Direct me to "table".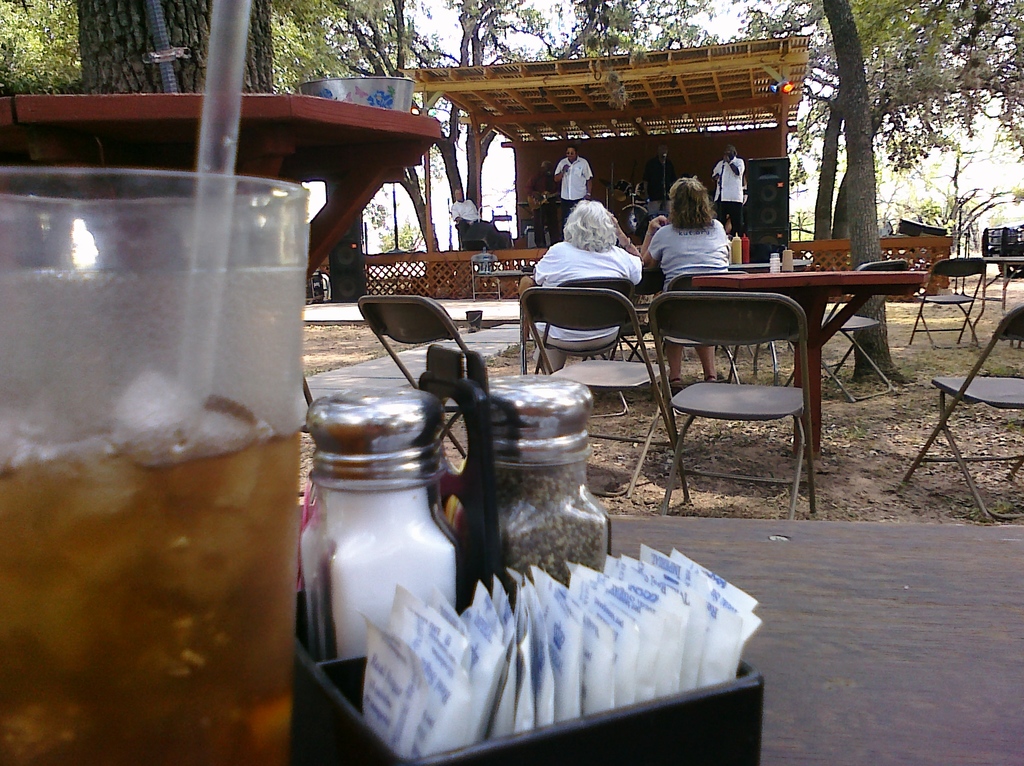
Direction: (x1=0, y1=91, x2=445, y2=327).
